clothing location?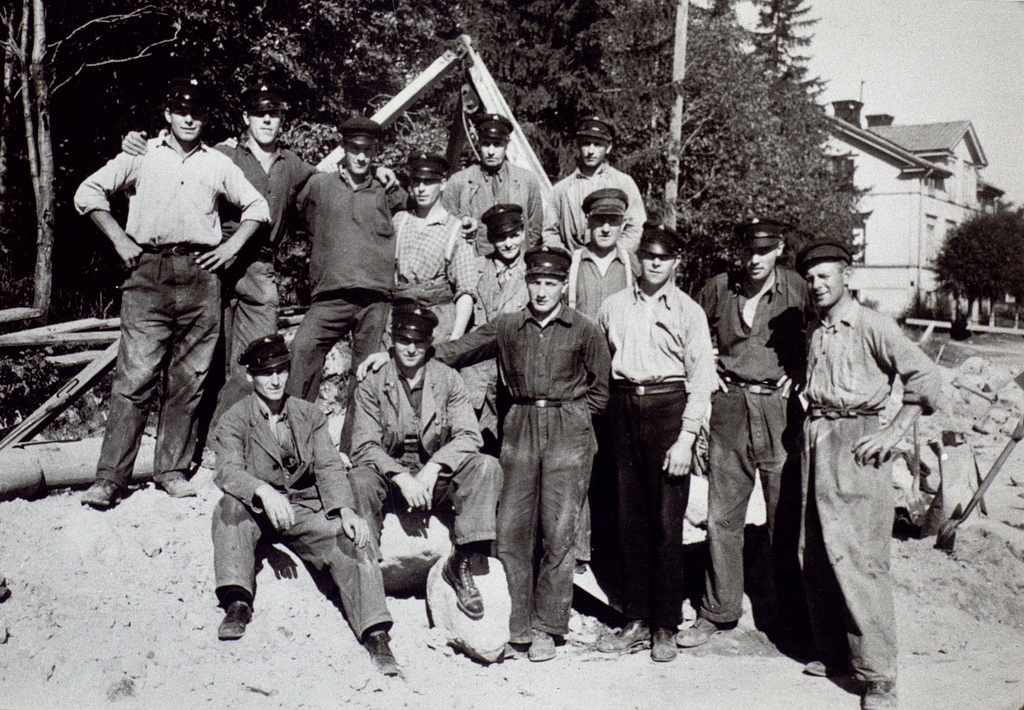
select_region(473, 250, 613, 644)
